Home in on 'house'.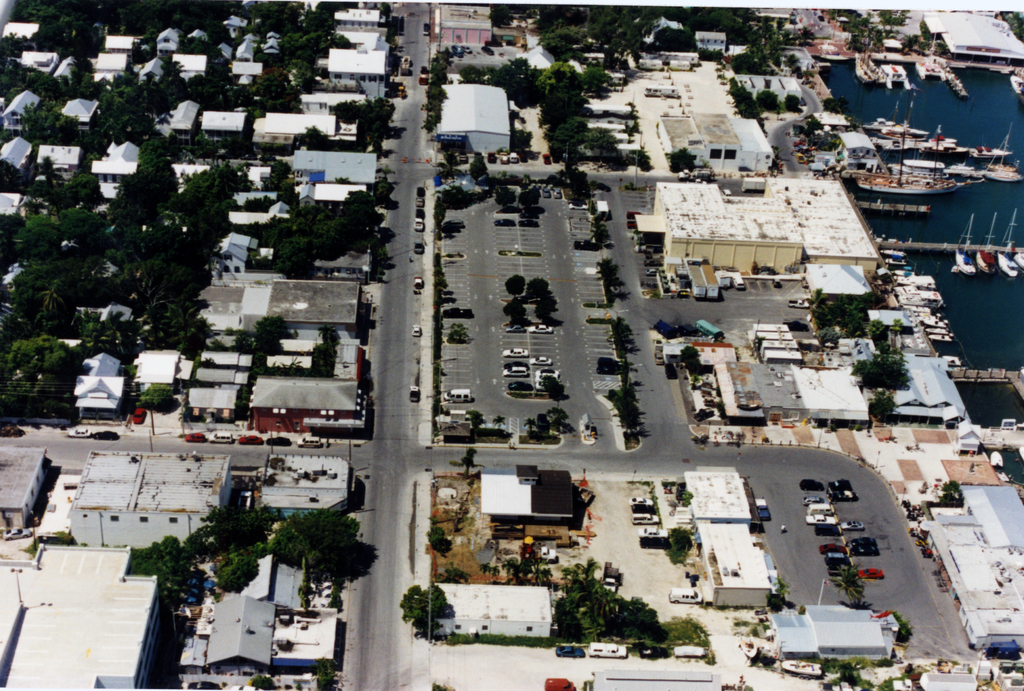
Homed in at [x1=84, y1=149, x2=136, y2=166].
